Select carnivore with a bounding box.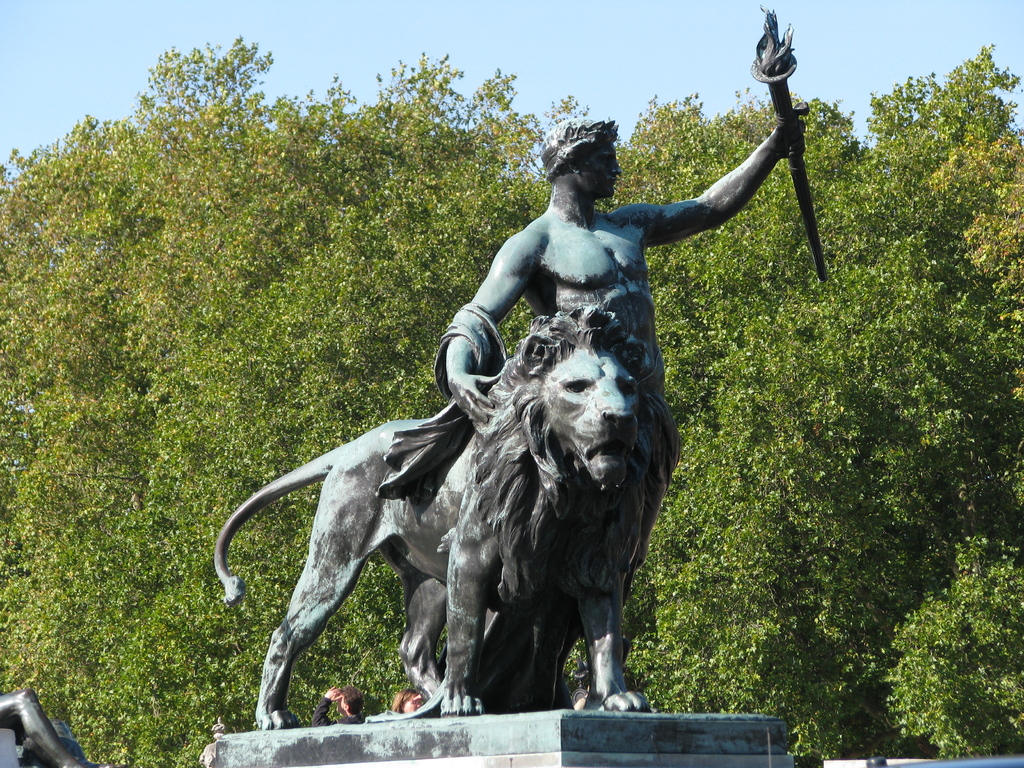
<box>228,321,664,745</box>.
